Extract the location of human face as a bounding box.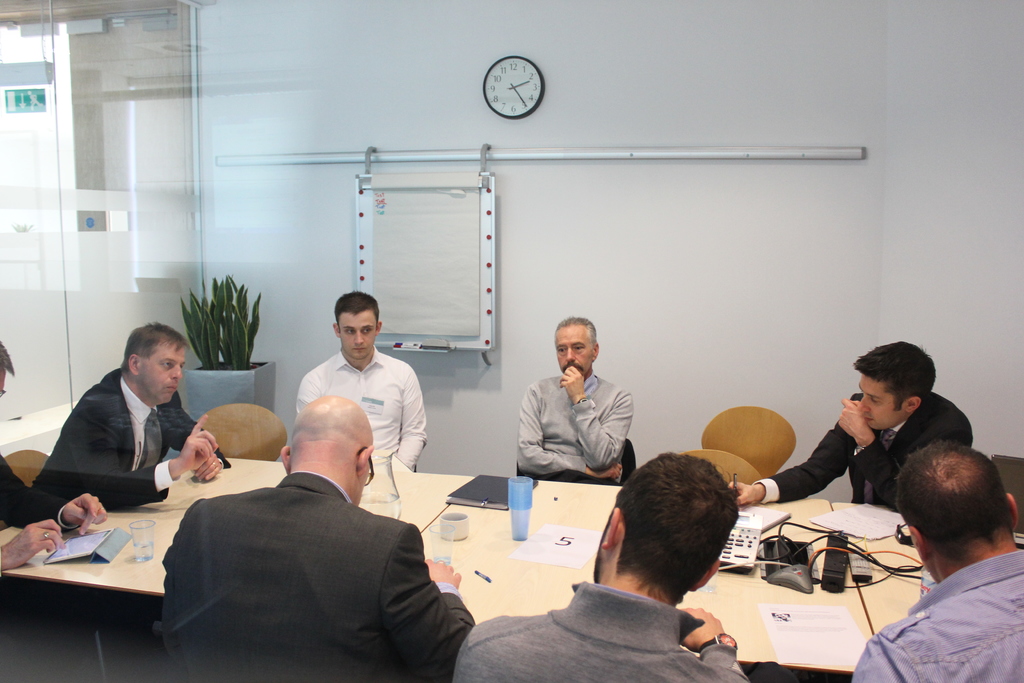
556 320 590 377.
